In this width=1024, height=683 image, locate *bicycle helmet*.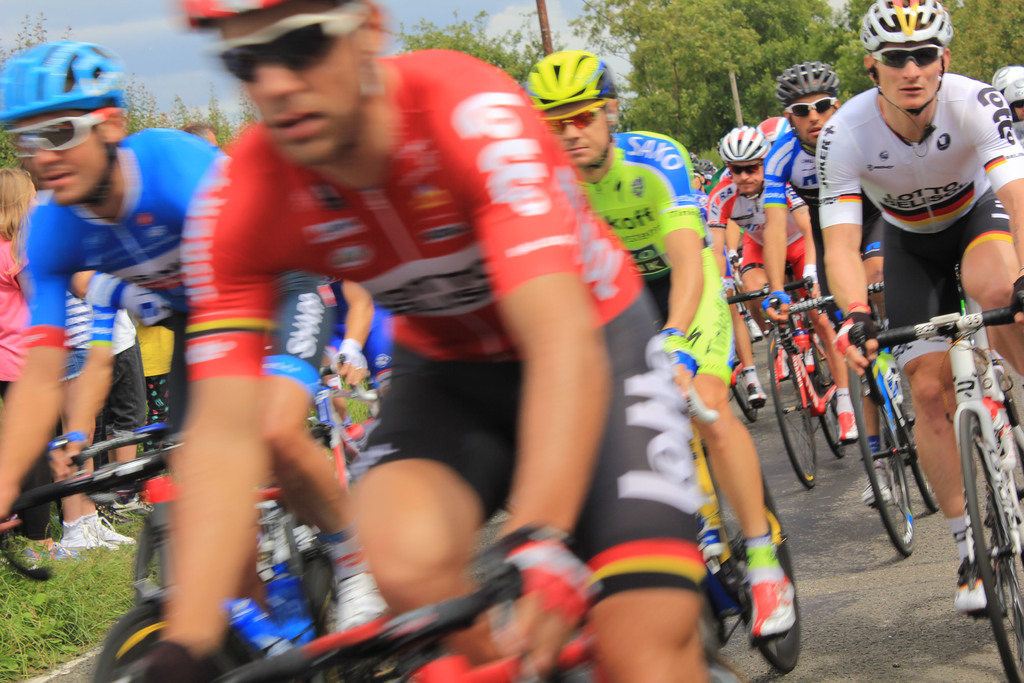
Bounding box: [0, 35, 125, 210].
